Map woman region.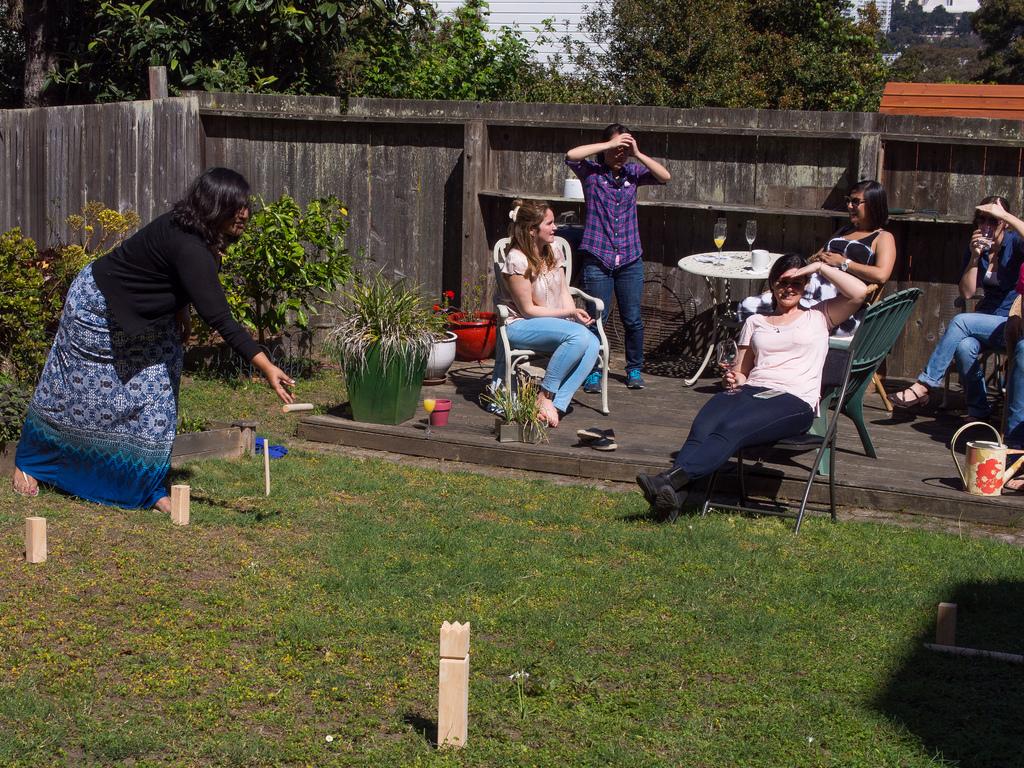
Mapped to bbox(563, 120, 670, 398).
